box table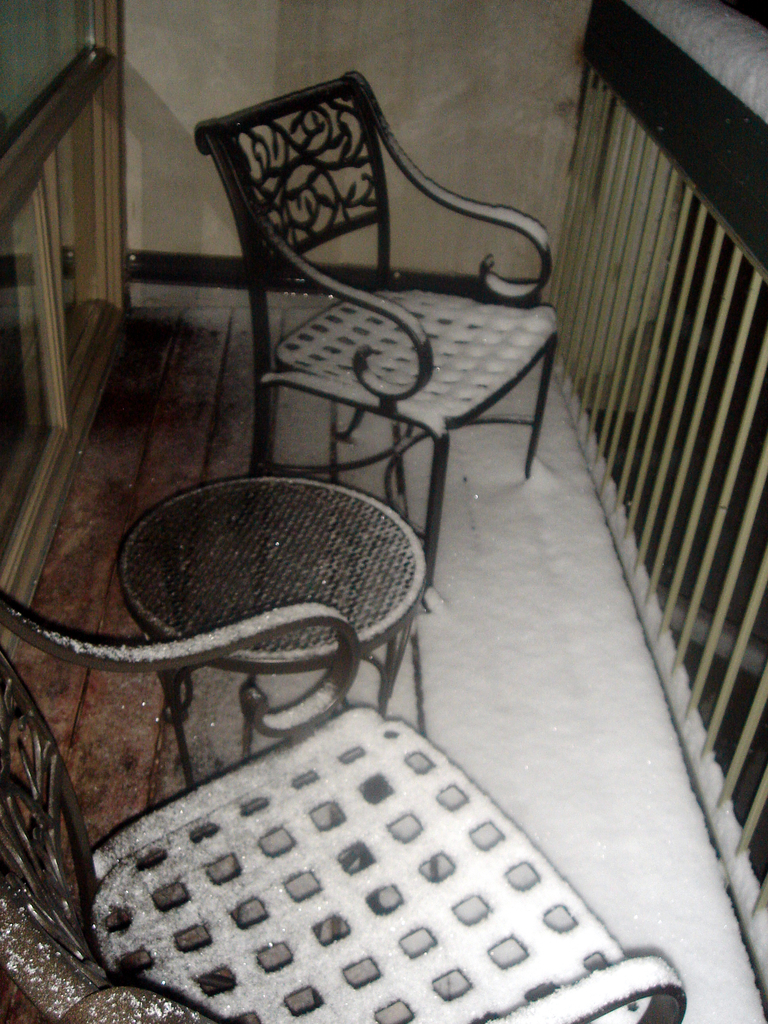
(116, 471, 430, 785)
